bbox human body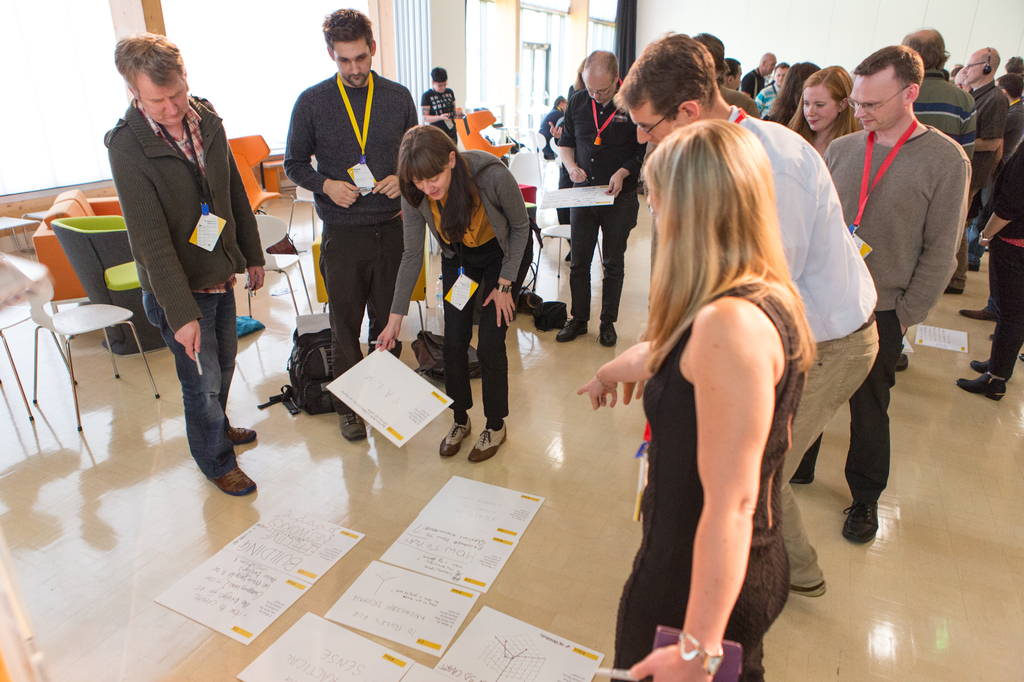
l=812, t=45, r=973, b=543
